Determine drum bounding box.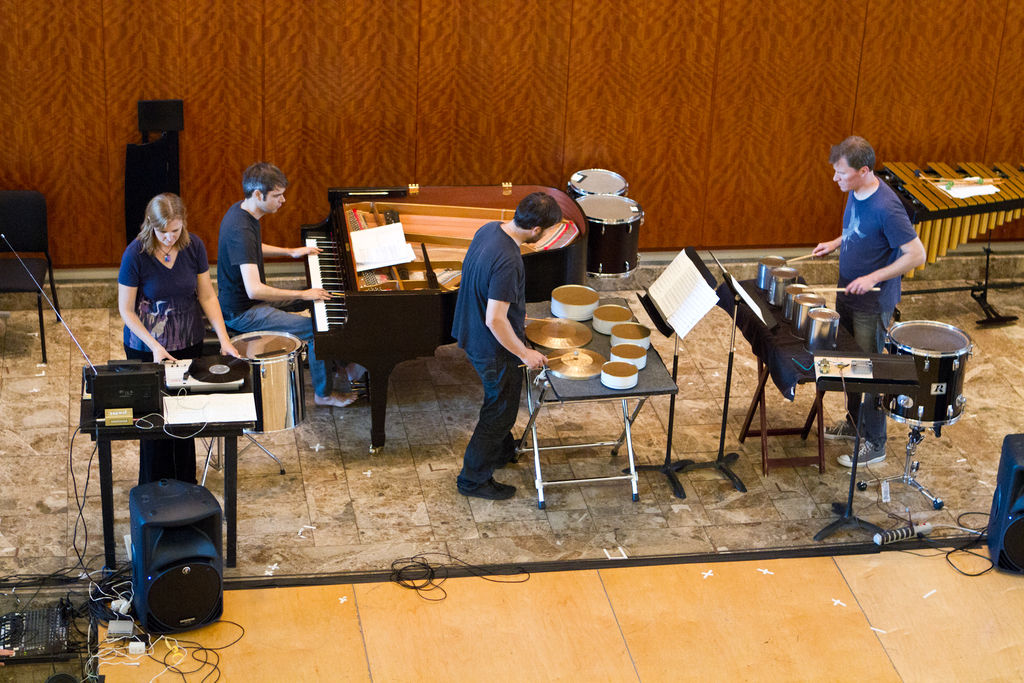
Determined: [609,343,644,368].
